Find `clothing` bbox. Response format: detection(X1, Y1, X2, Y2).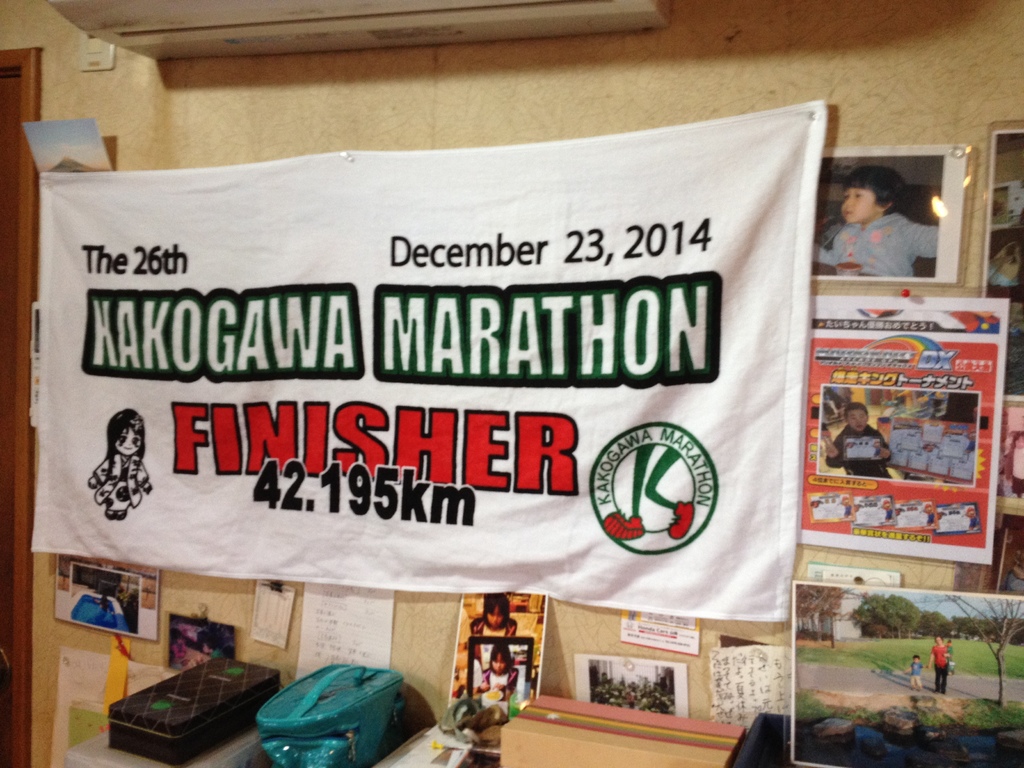
detection(908, 664, 920, 691).
